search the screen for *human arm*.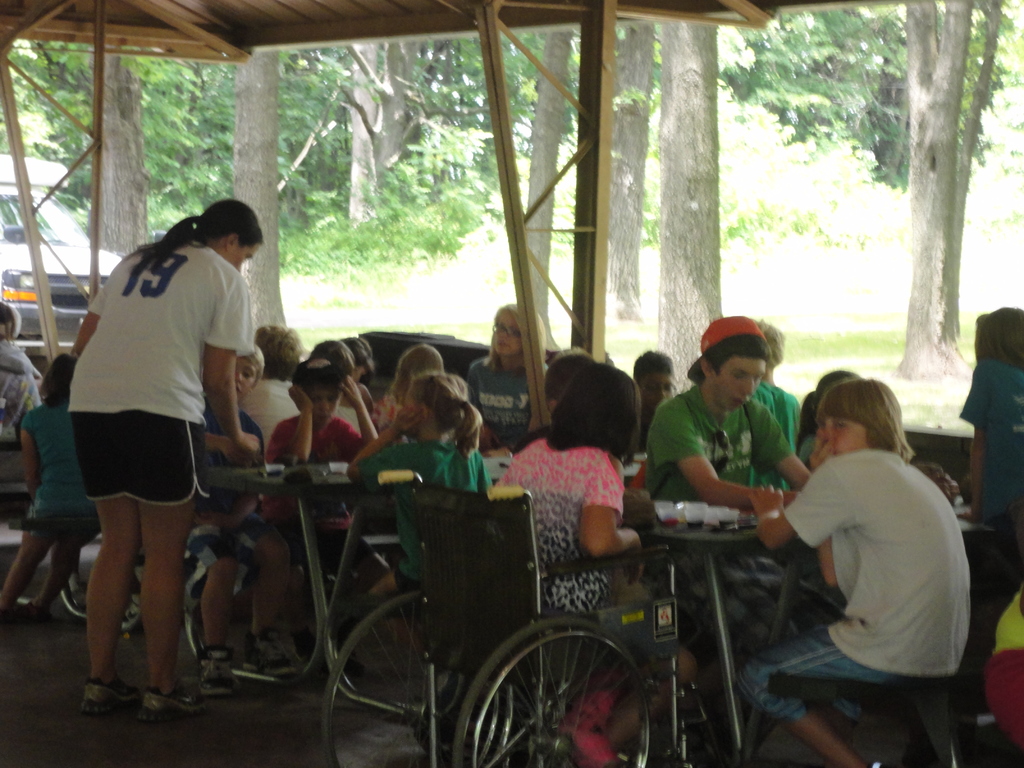
Found at x1=275 y1=378 x2=323 y2=463.
